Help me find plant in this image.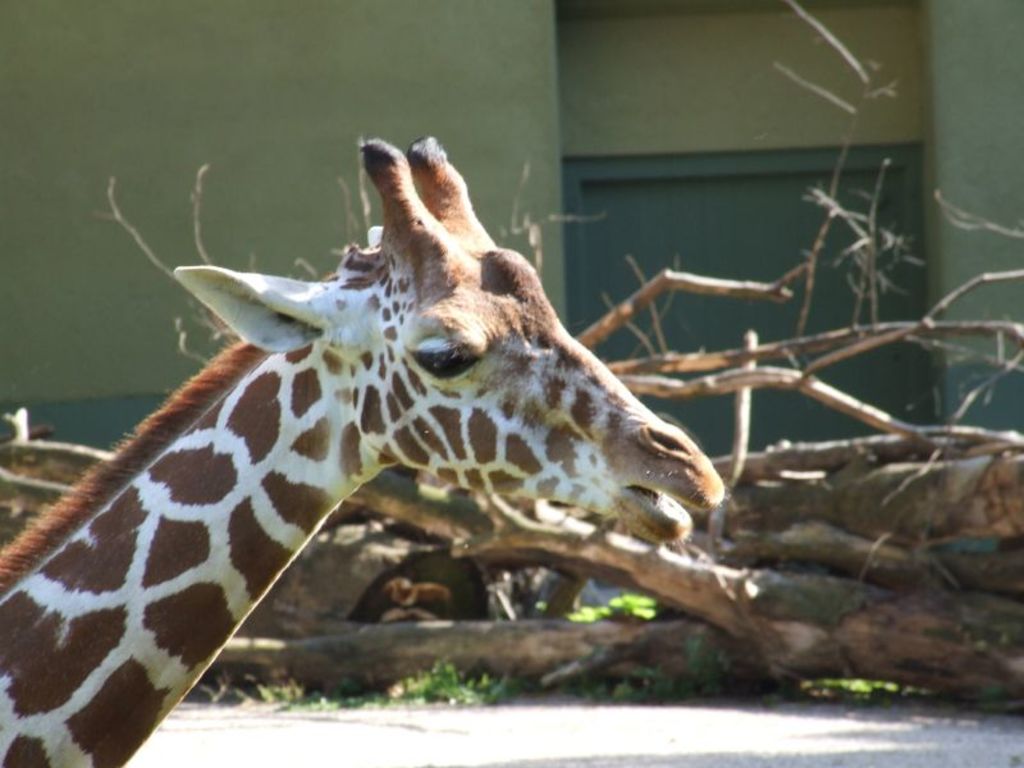
Found it: (564,631,728,704).
